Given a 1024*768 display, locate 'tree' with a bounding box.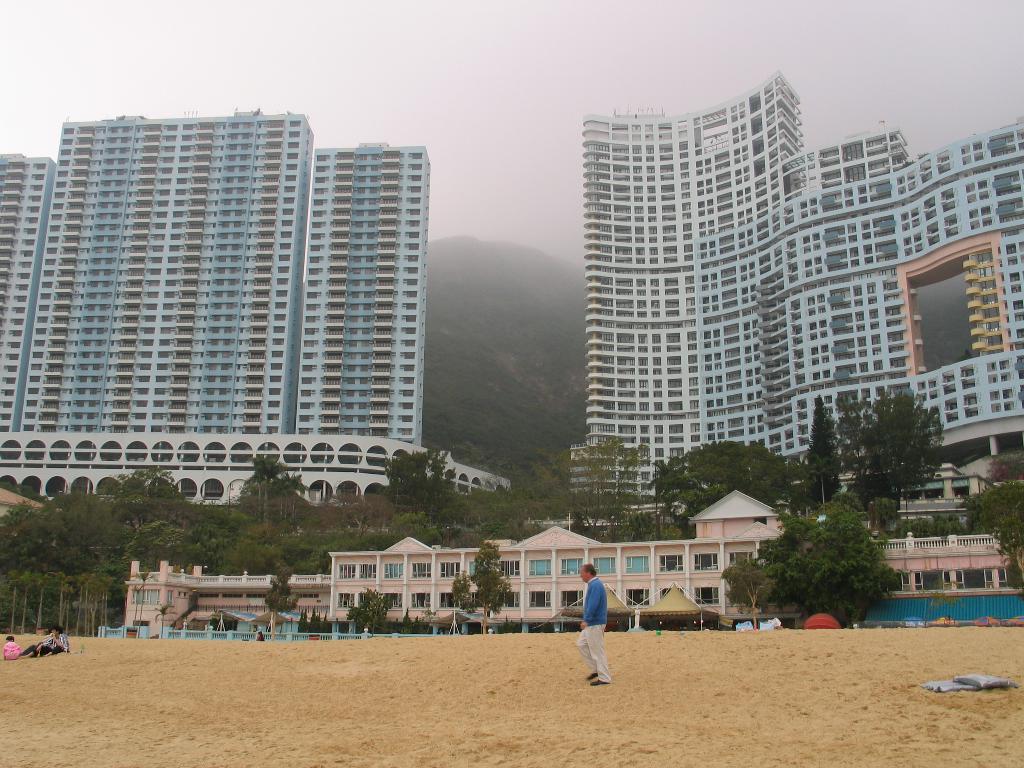
Located: <box>249,468,276,554</box>.
